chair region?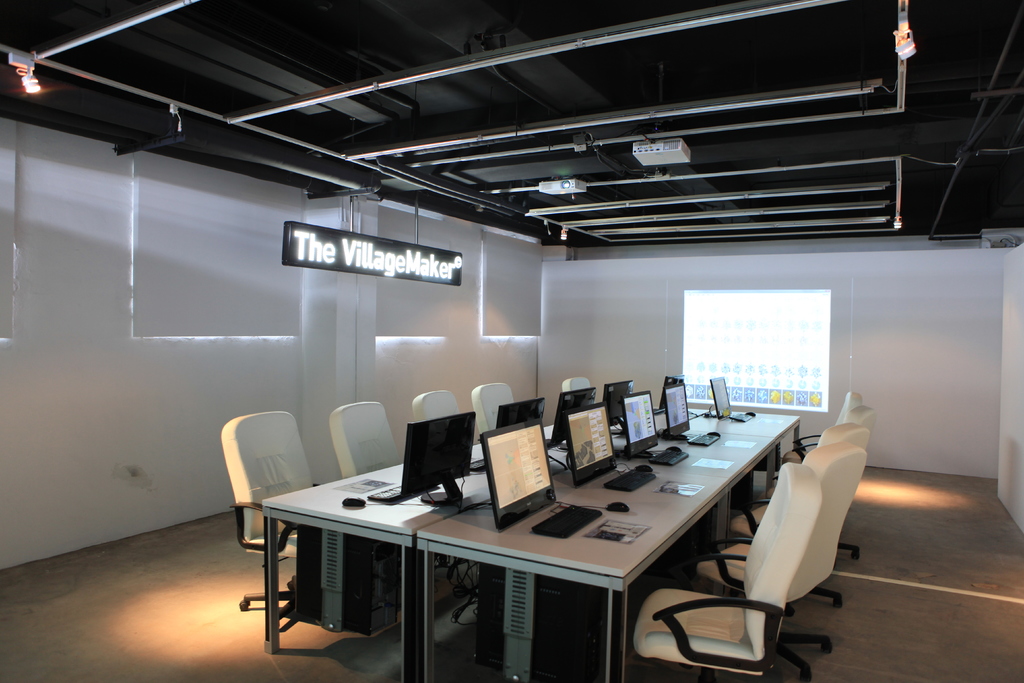
410, 390, 462, 423
